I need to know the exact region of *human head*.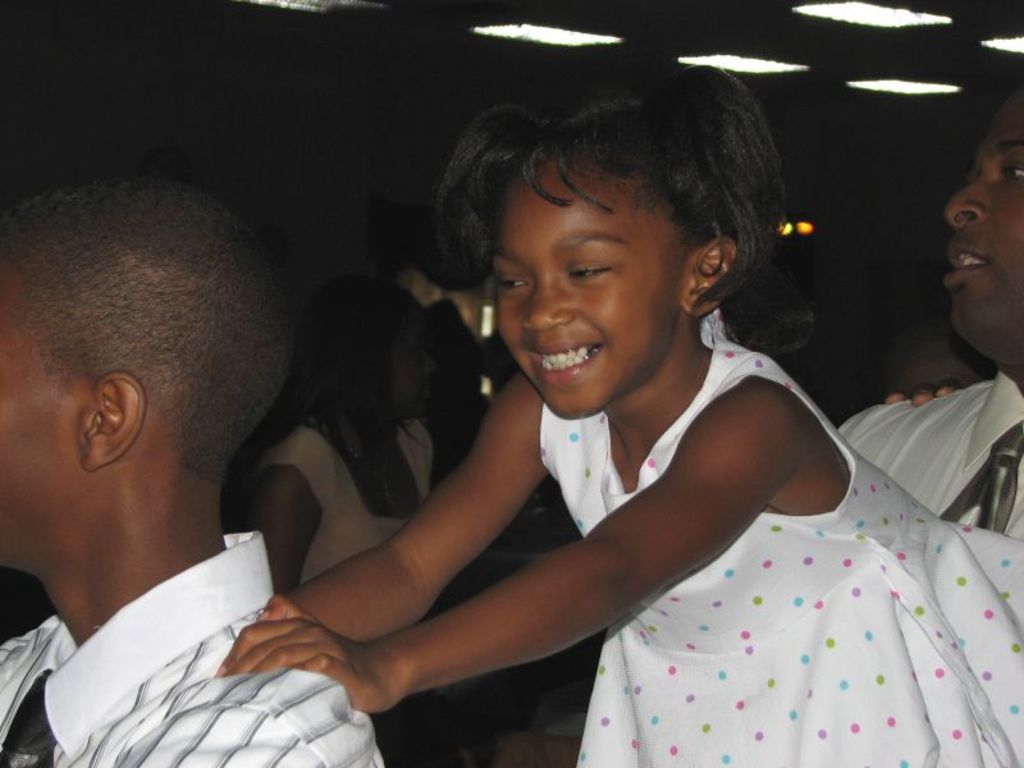
Region: bbox=[485, 92, 754, 424].
